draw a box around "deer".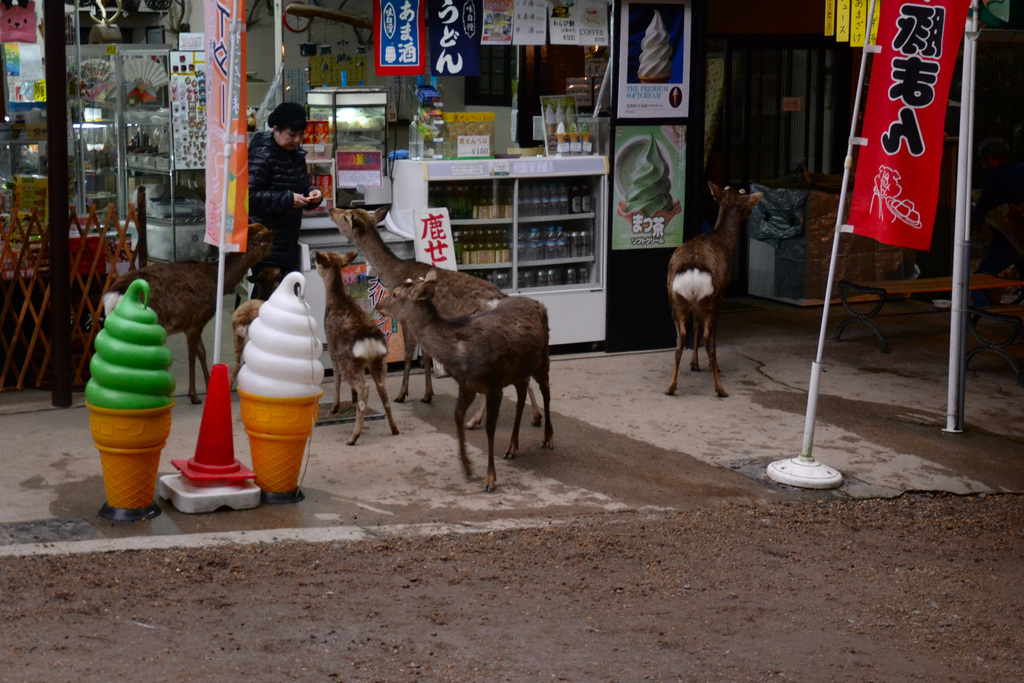
rect(666, 181, 767, 391).
